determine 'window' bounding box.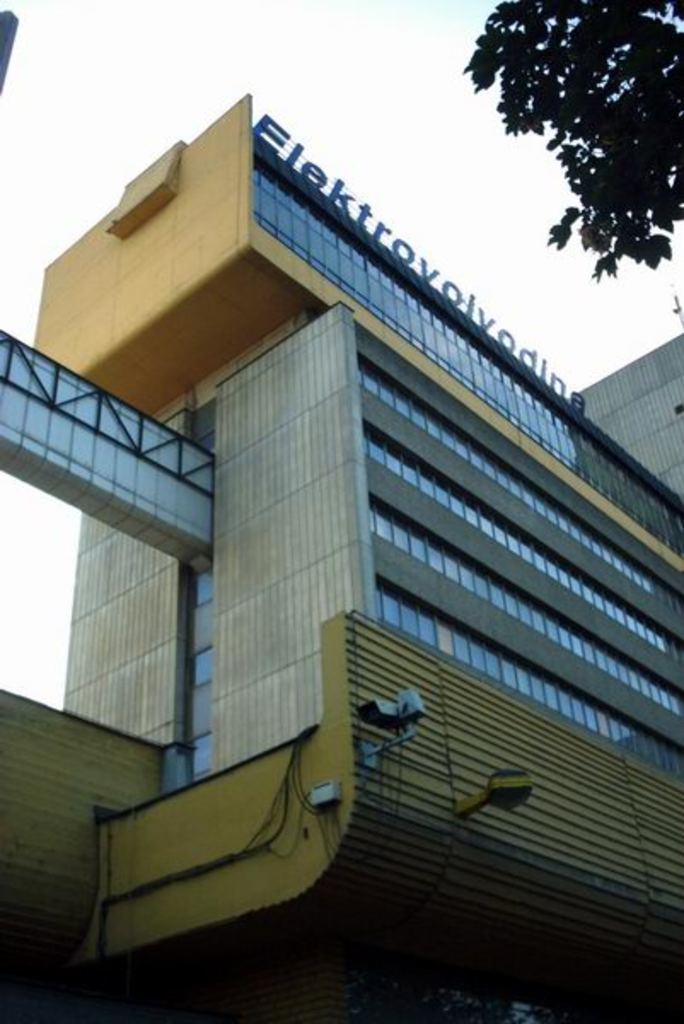
Determined: bbox=(189, 572, 217, 608).
